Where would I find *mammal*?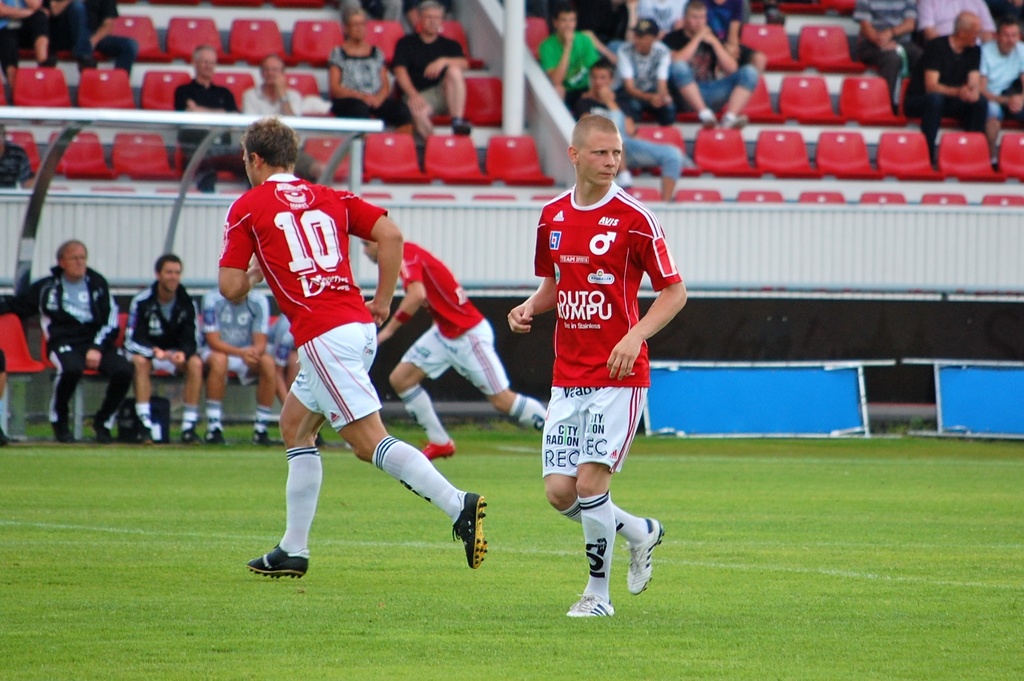
At [left=73, top=0, right=144, bottom=83].
